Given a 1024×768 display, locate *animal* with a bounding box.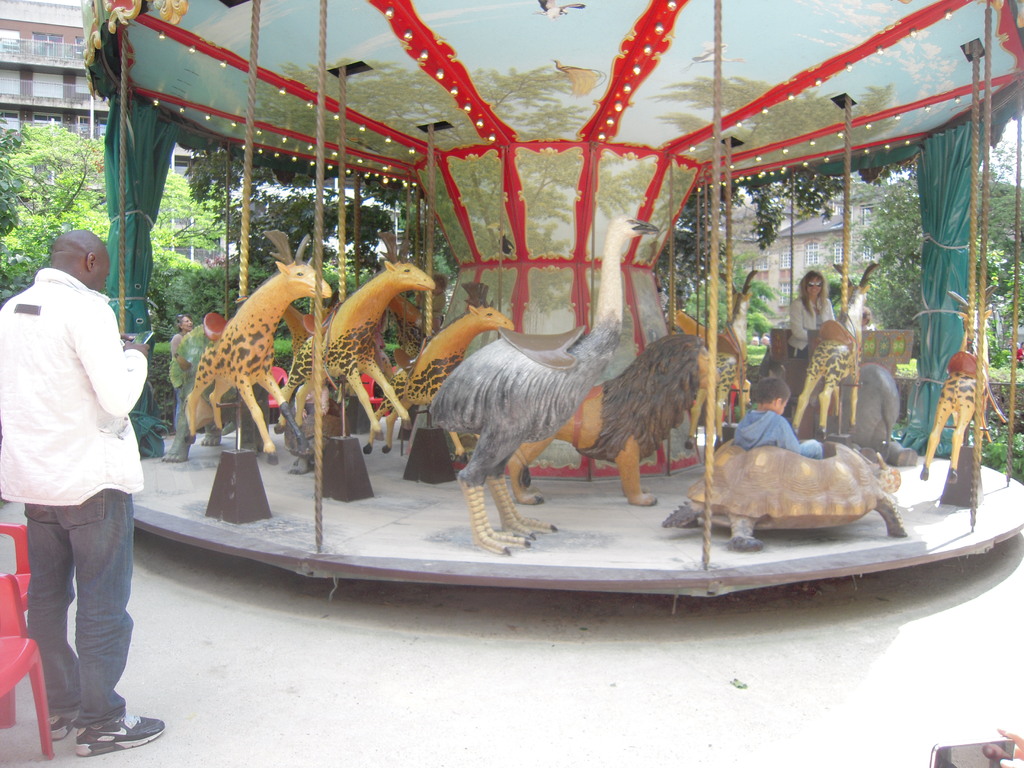
Located: [187, 225, 337, 468].
